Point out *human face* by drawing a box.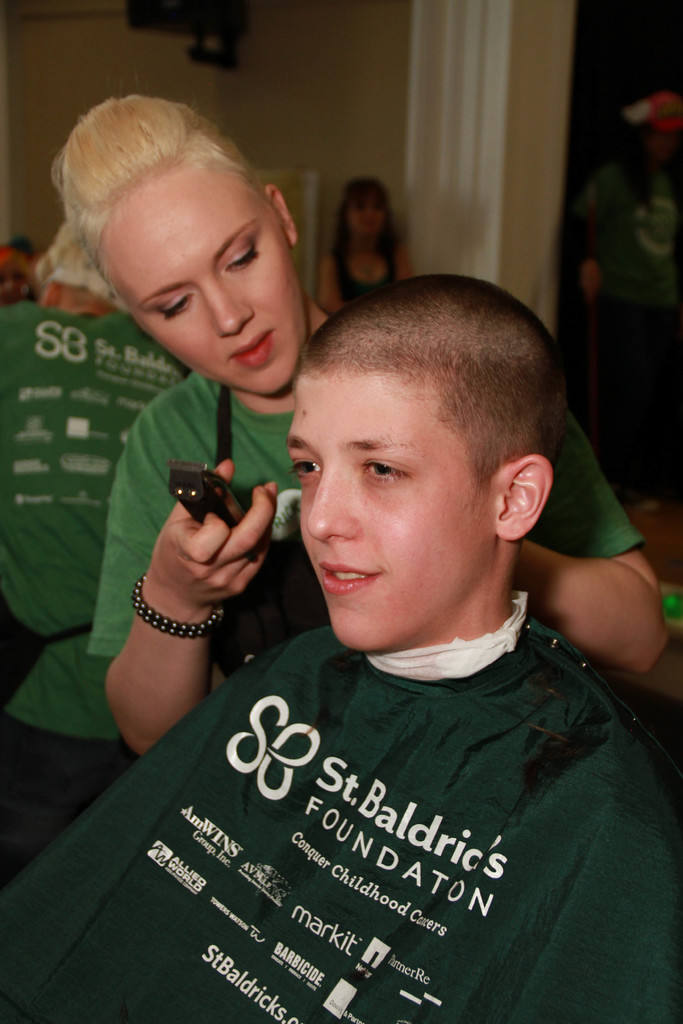
bbox(282, 367, 485, 652).
